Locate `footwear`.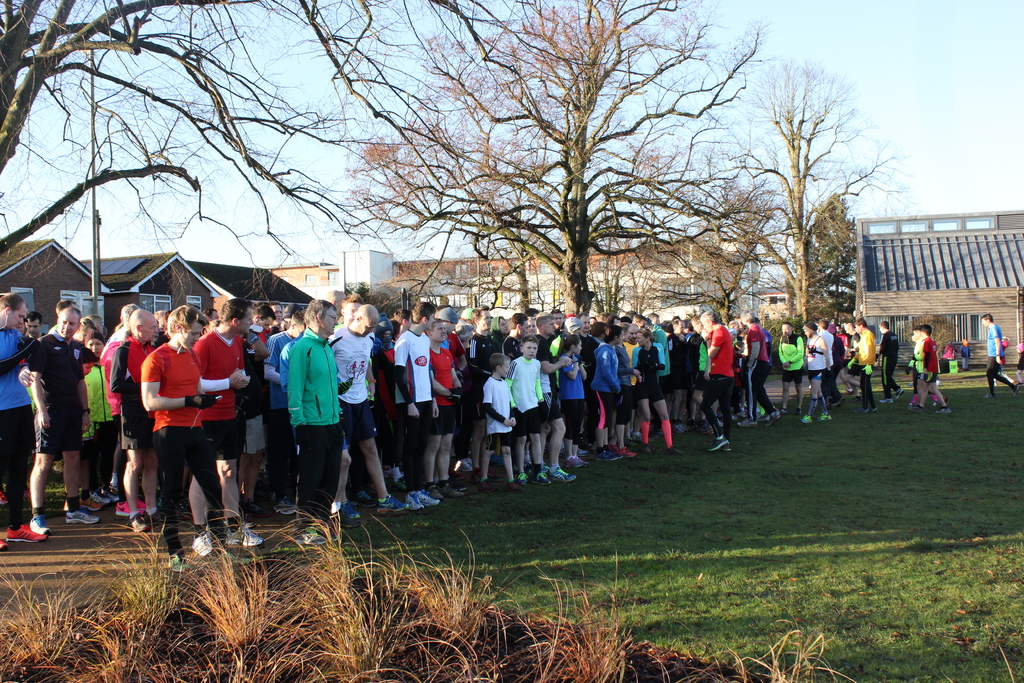
Bounding box: [x1=372, y1=495, x2=409, y2=516].
